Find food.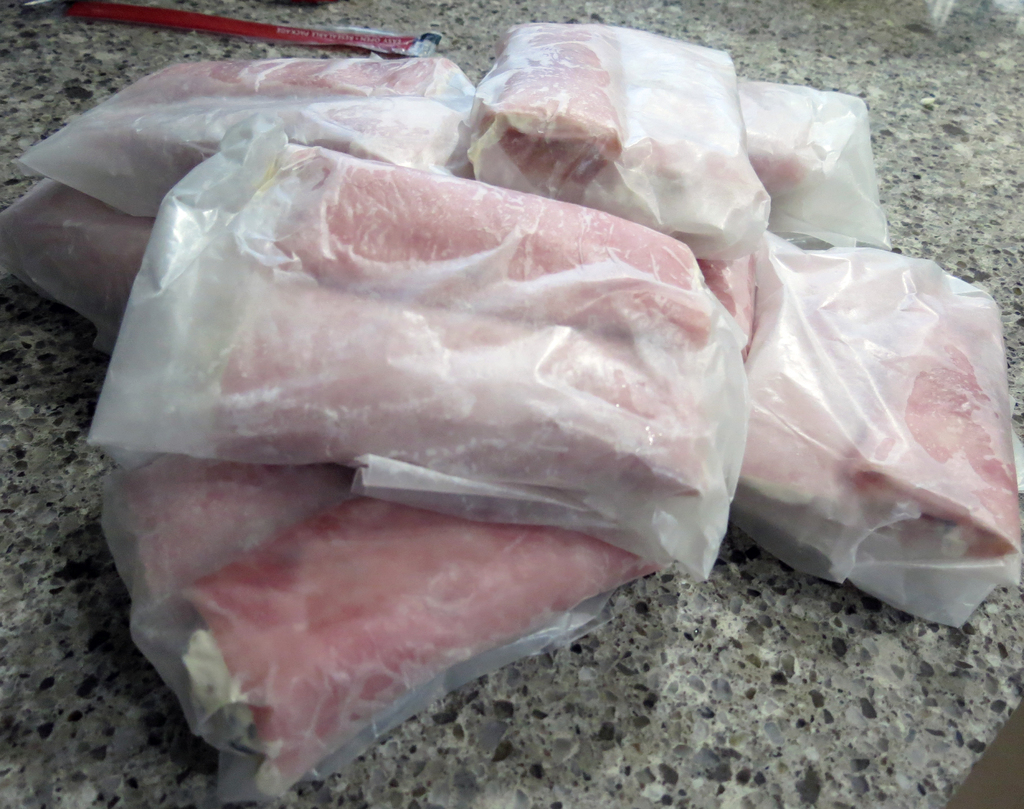
[495, 130, 592, 198].
